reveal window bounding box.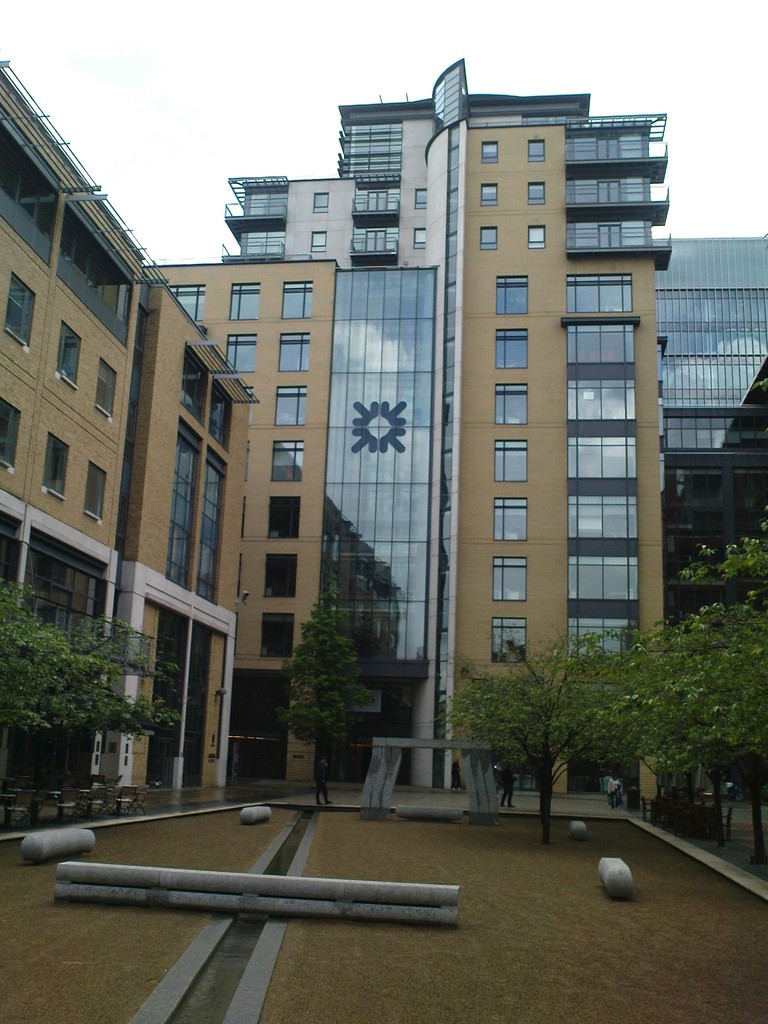
Revealed: x1=262 y1=612 x2=296 y2=657.
